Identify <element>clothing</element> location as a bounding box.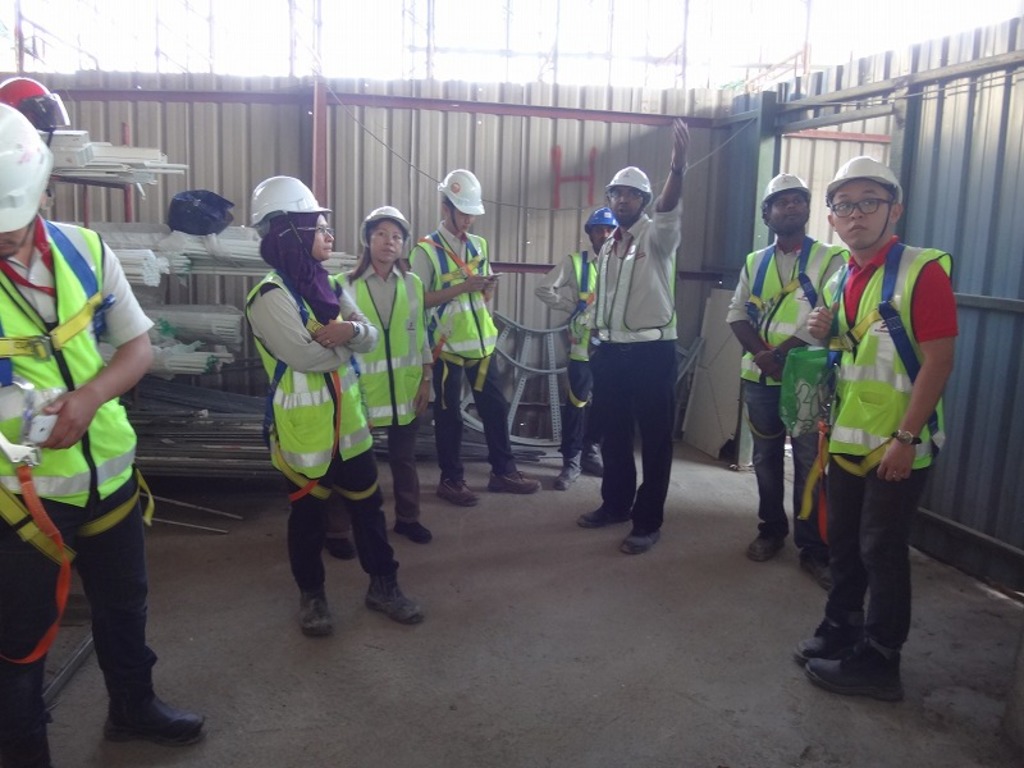
582,193,691,531.
